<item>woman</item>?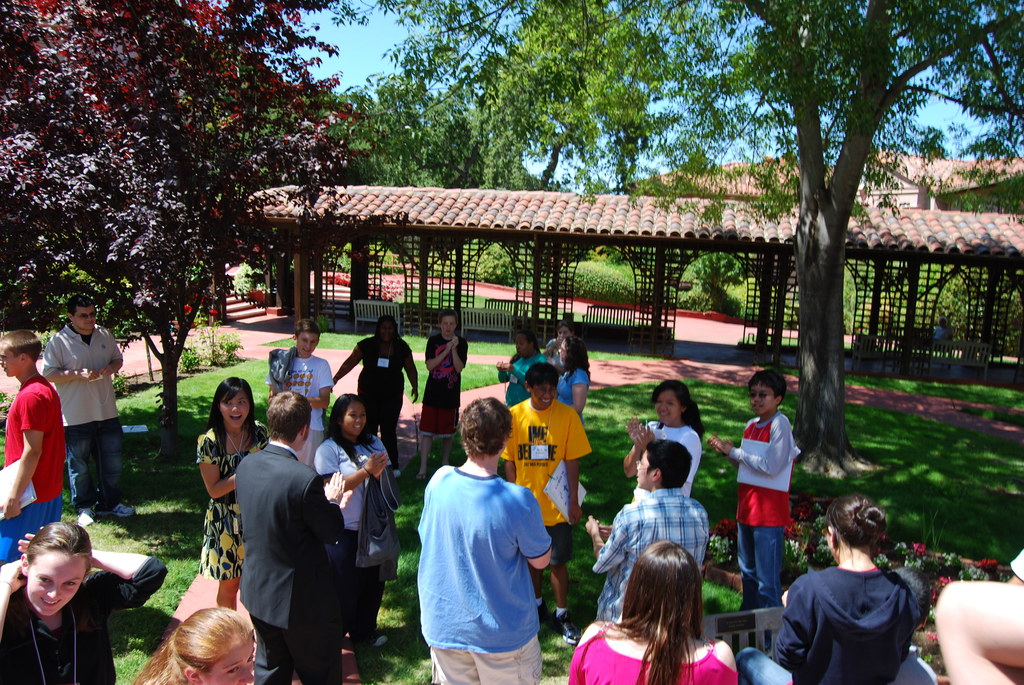
box(196, 376, 270, 610)
